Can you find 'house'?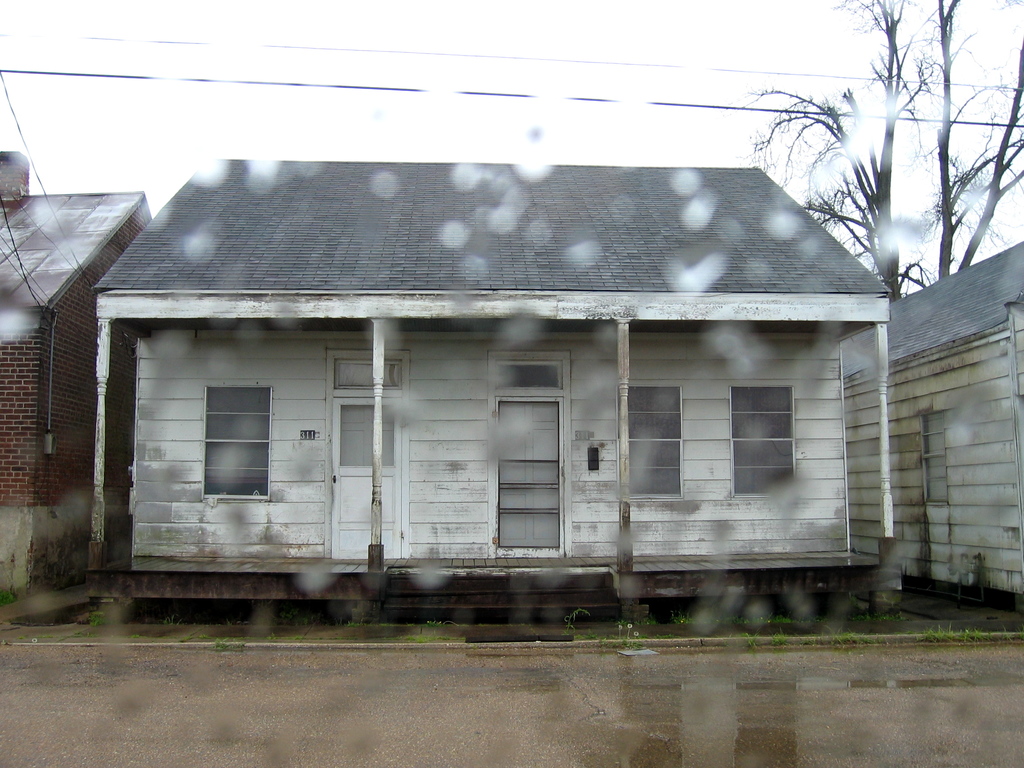
Yes, bounding box: 94/146/935/645.
